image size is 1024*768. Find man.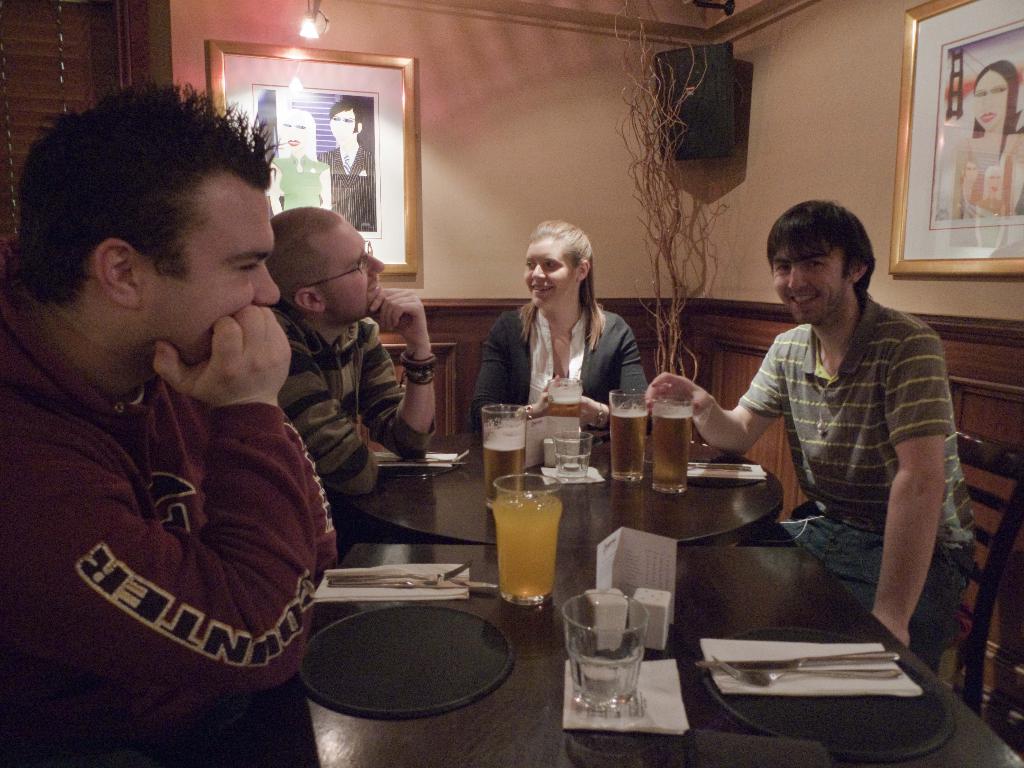
<region>317, 100, 376, 233</region>.
